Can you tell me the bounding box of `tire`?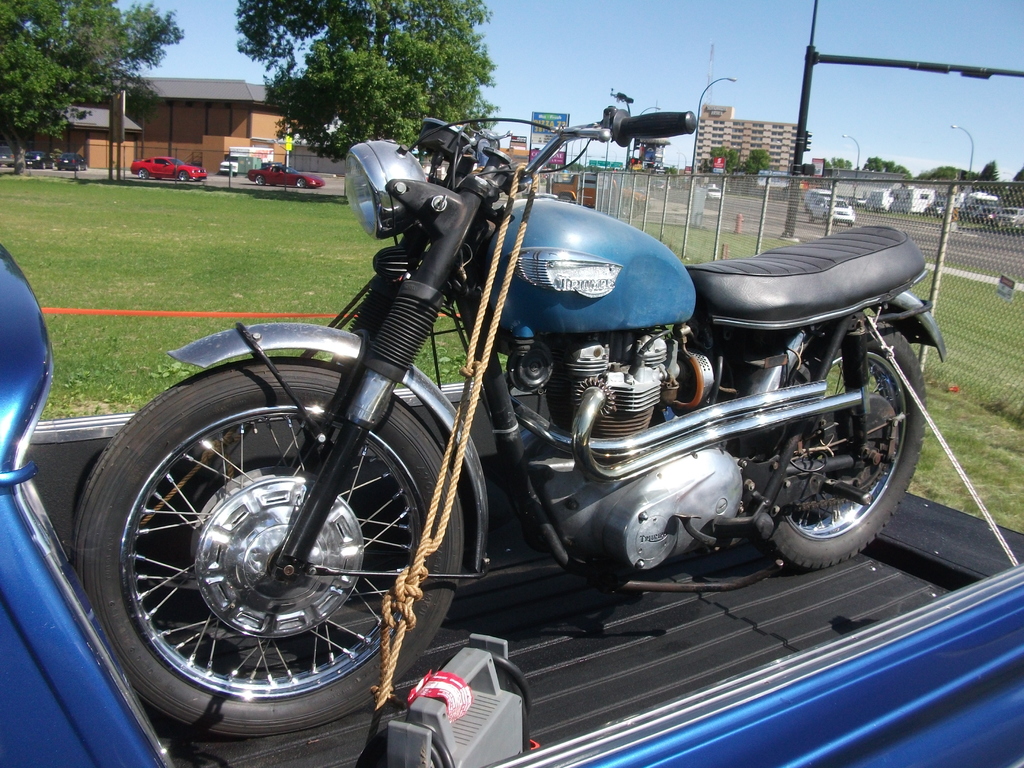
BBox(296, 179, 305, 188).
